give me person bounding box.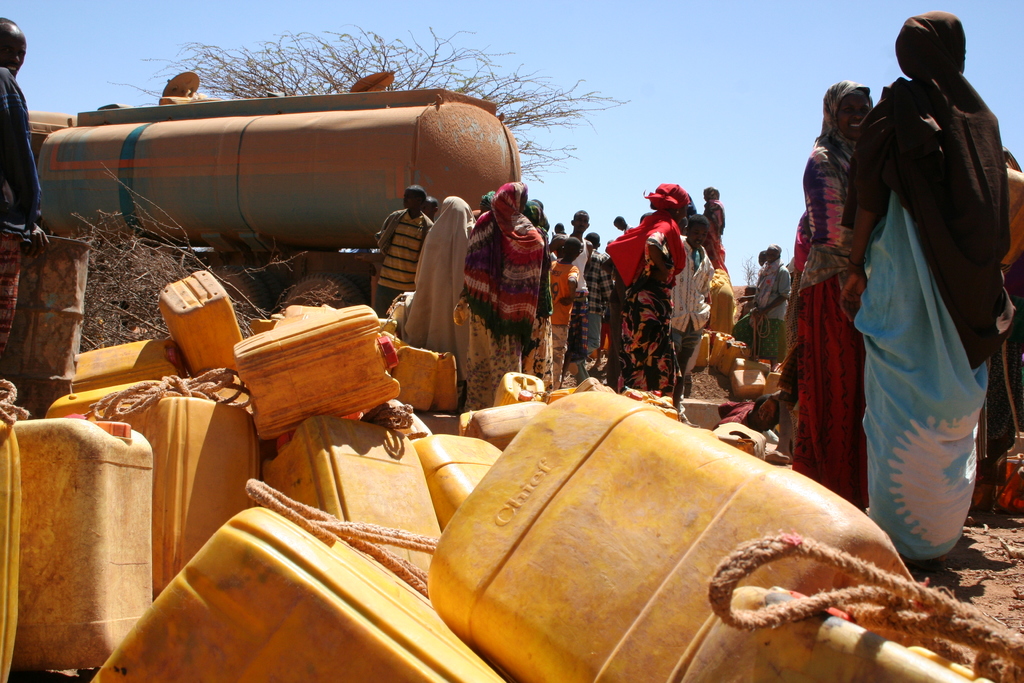
[left=654, top=213, right=720, bottom=393].
